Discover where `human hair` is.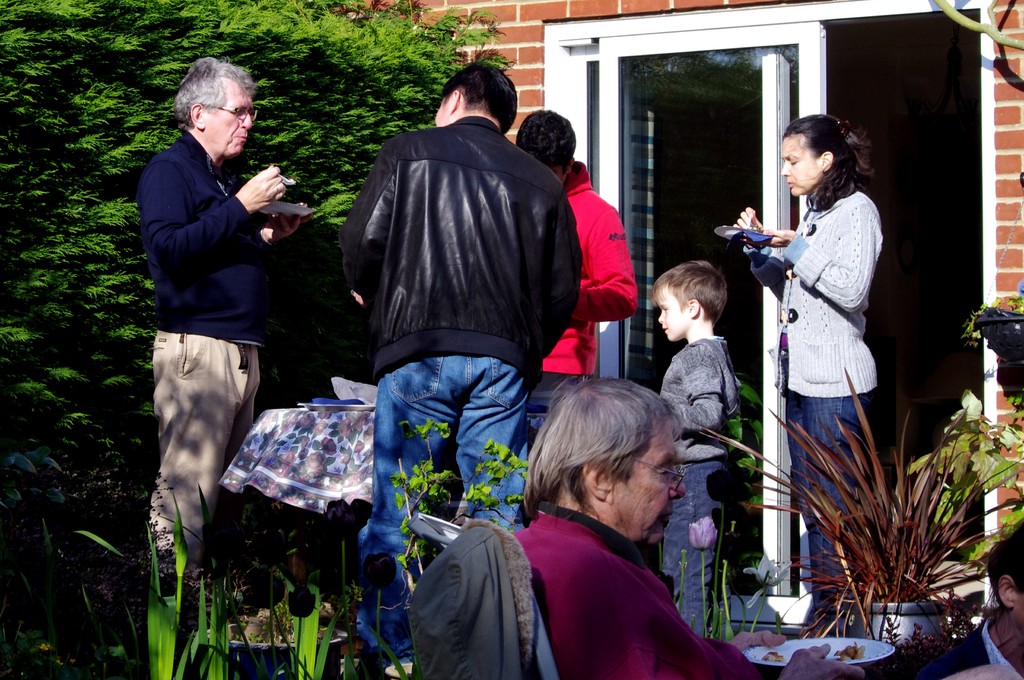
Discovered at [524,381,691,554].
